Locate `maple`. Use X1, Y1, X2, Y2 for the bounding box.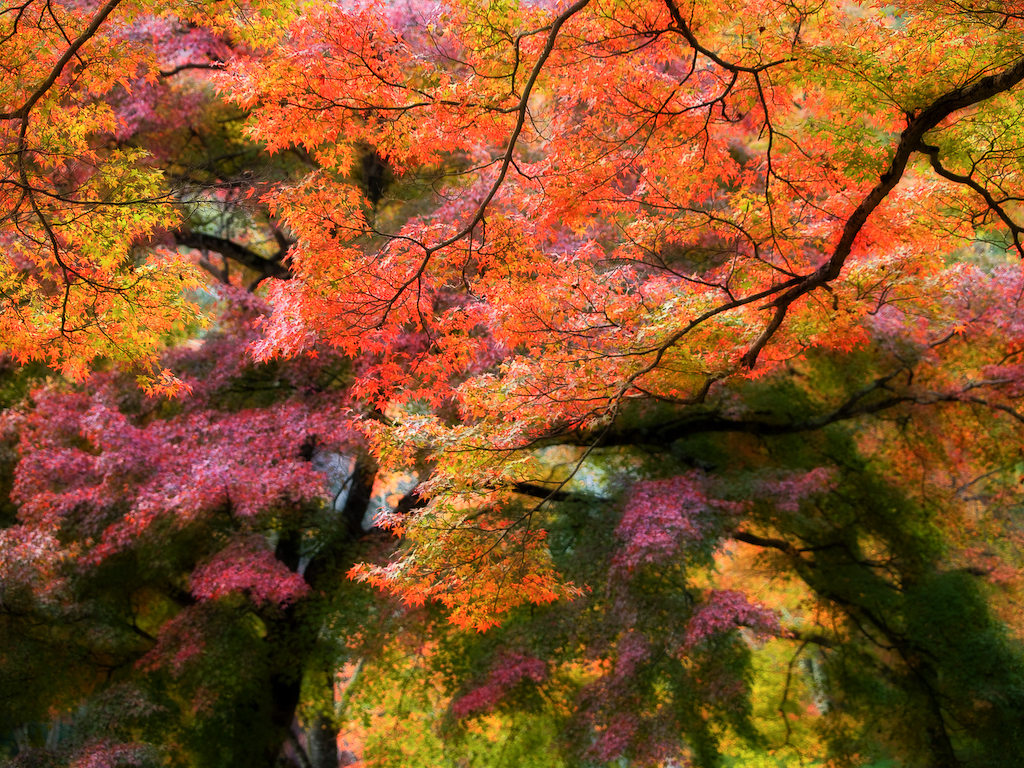
45, 57, 950, 753.
